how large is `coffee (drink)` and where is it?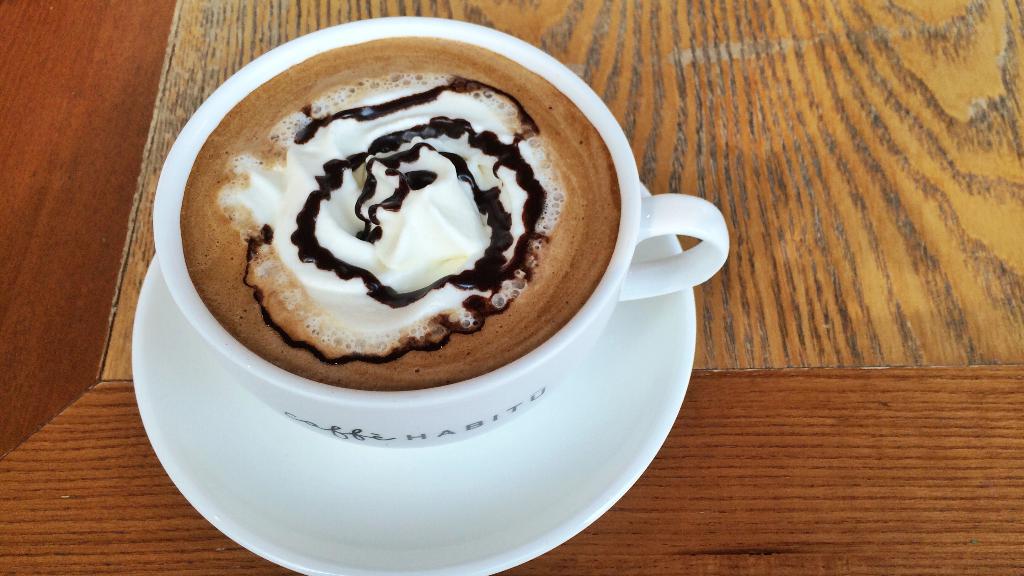
Bounding box: pyautogui.locateOnScreen(180, 40, 621, 394).
